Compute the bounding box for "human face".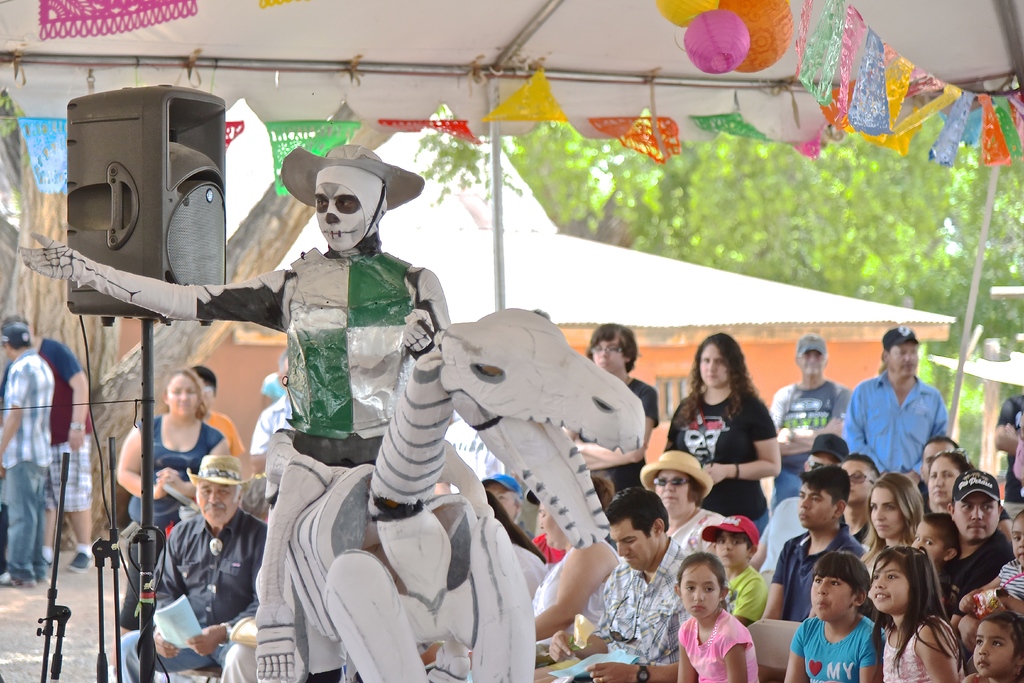
604:509:657:568.
